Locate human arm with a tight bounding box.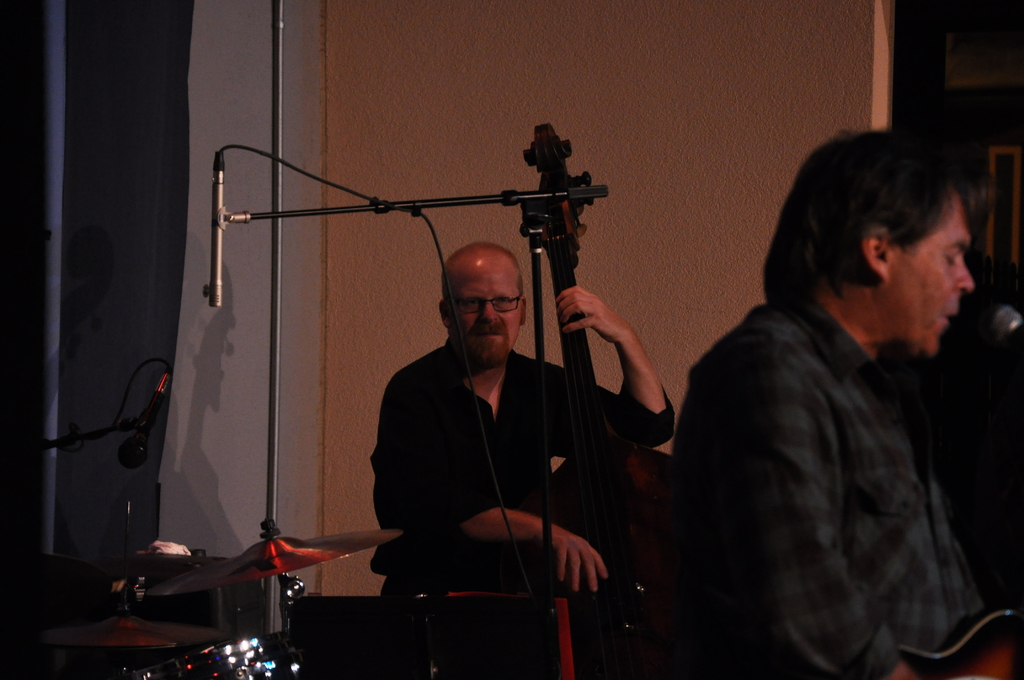
bbox(371, 367, 614, 592).
